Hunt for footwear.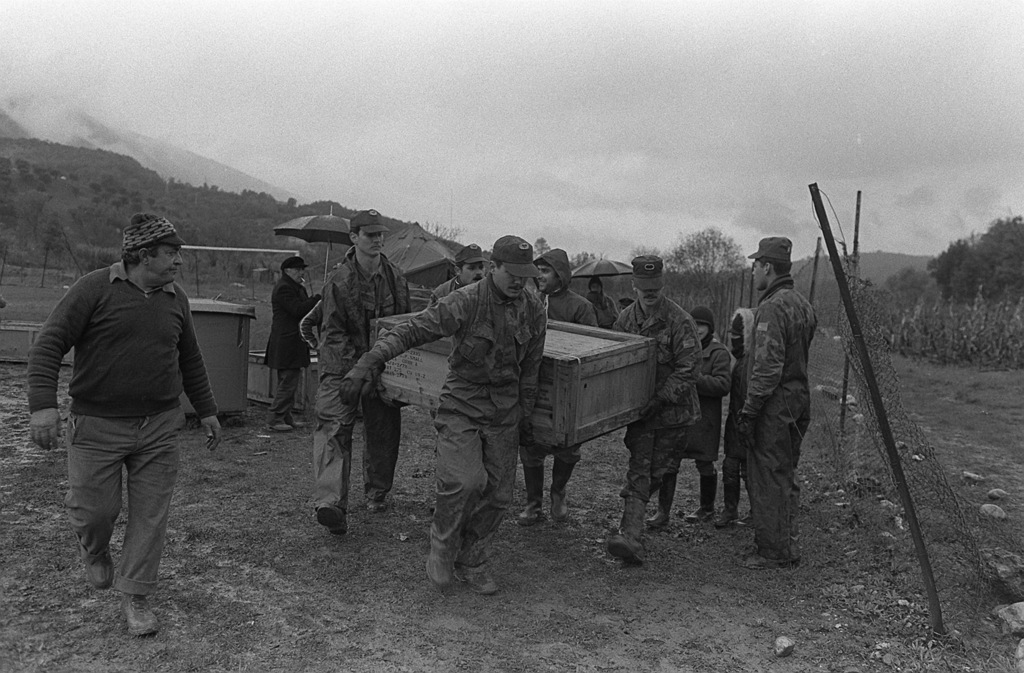
Hunted down at {"left": 365, "top": 477, "right": 388, "bottom": 514}.
